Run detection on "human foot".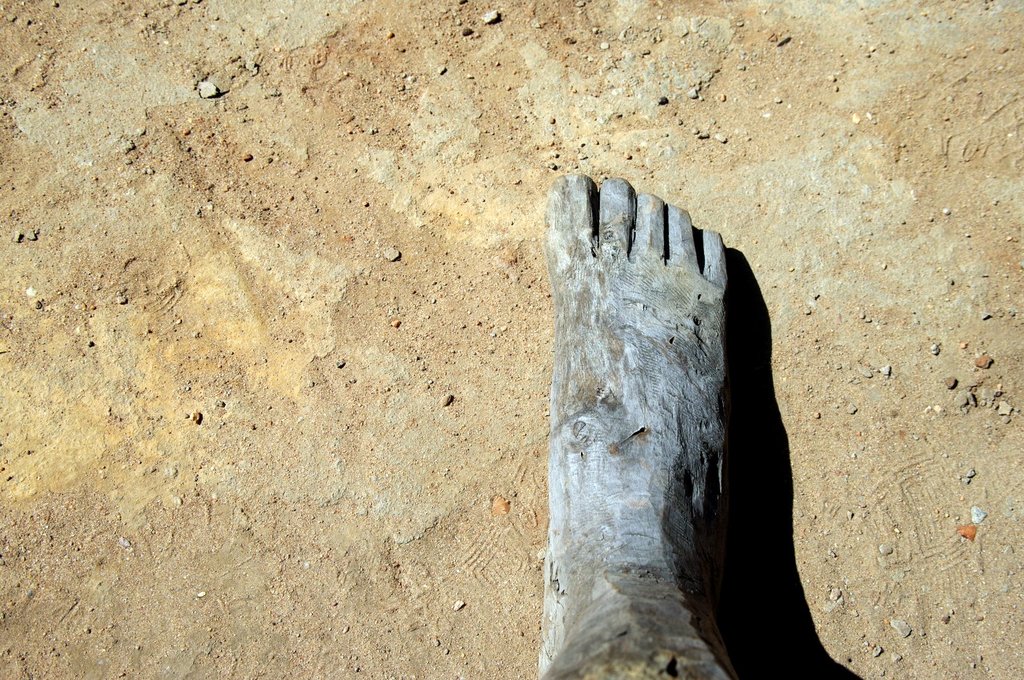
Result: bbox(559, 150, 787, 641).
